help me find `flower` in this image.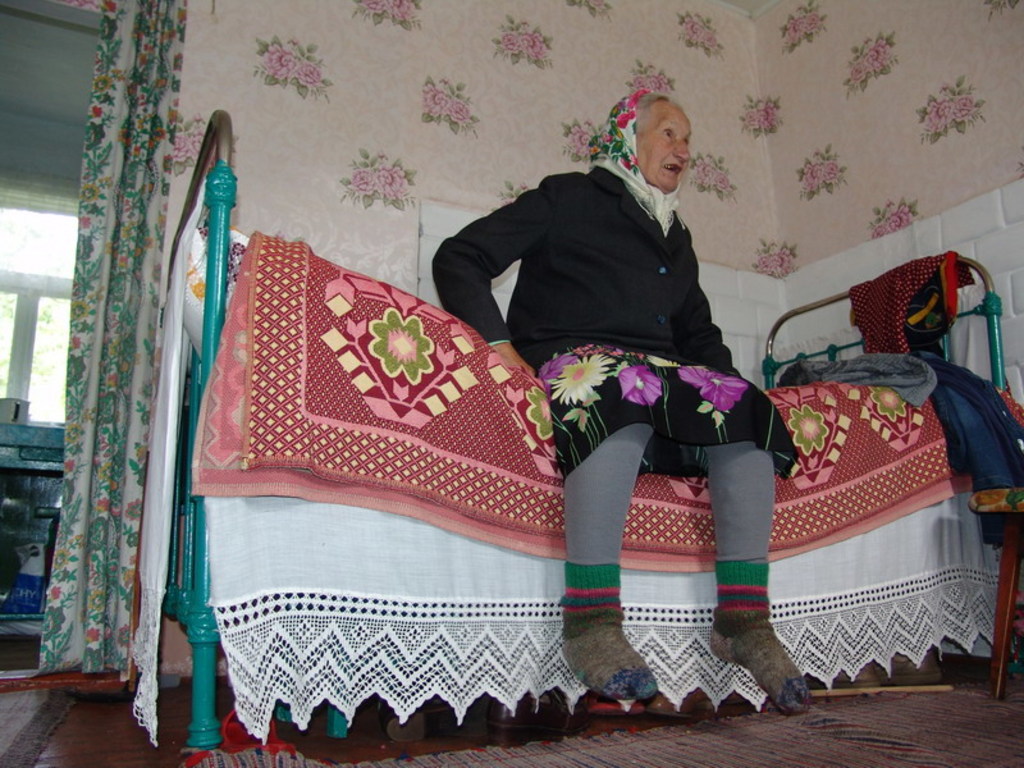
Found it: crop(357, 0, 416, 24).
